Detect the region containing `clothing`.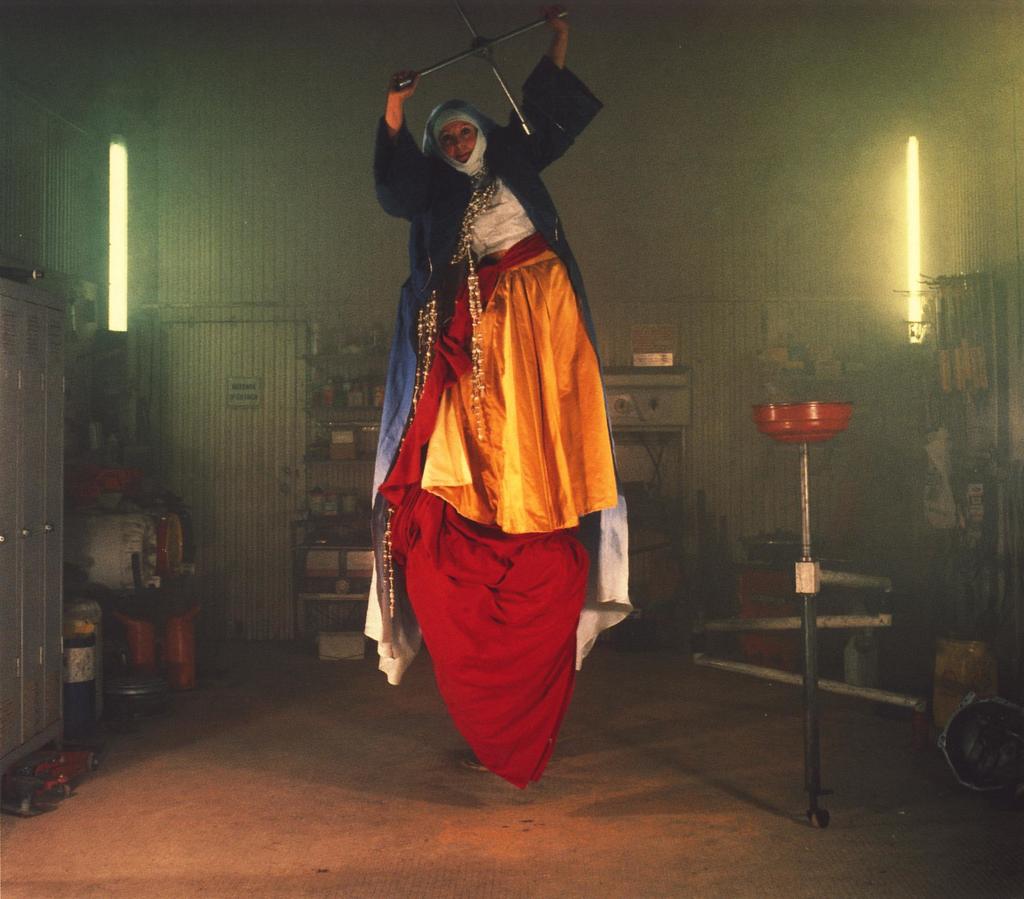
(353,51,645,790).
